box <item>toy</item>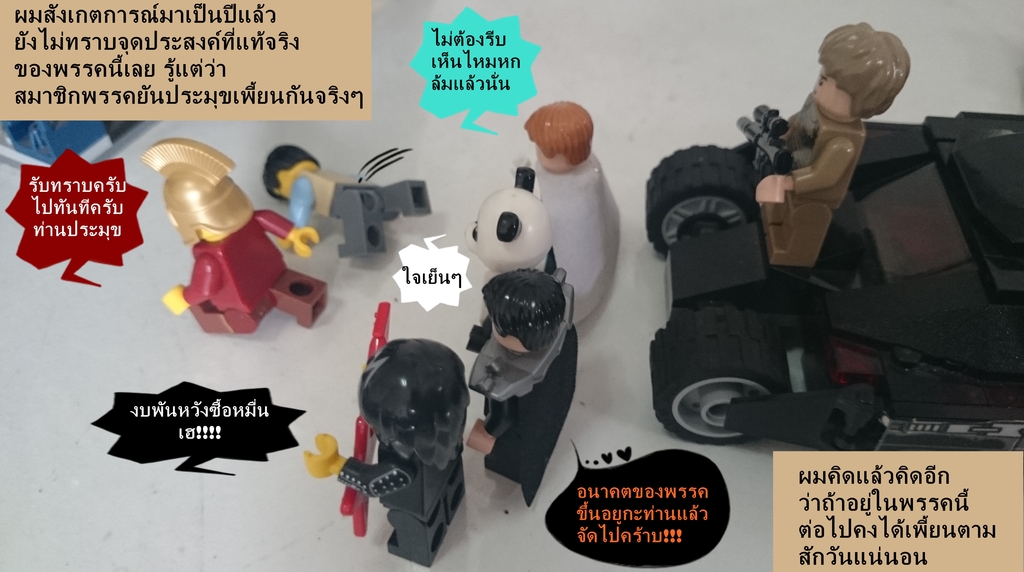
box=[0, 118, 132, 167]
